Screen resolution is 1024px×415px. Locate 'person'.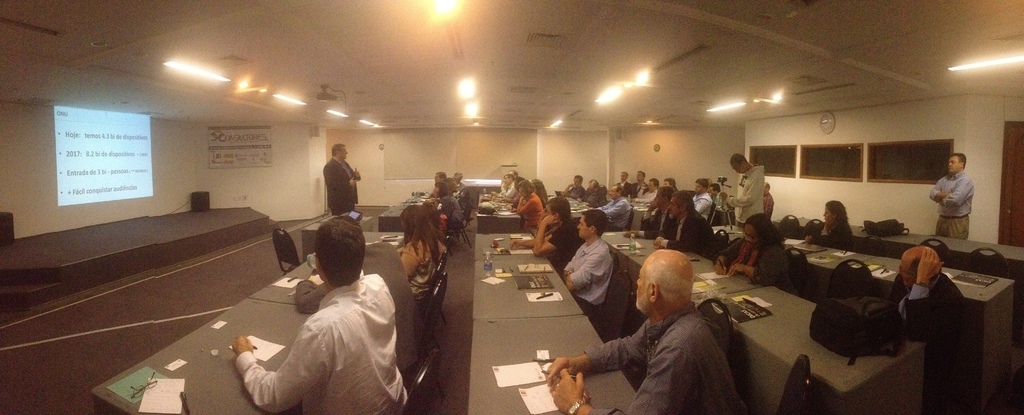
BBox(548, 243, 736, 414).
